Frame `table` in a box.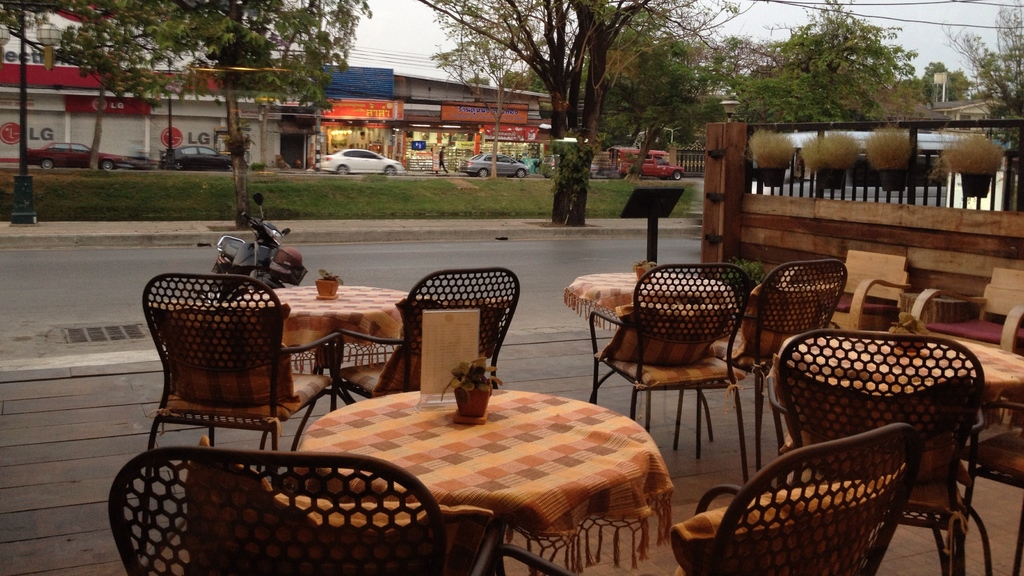
box=[562, 266, 735, 443].
